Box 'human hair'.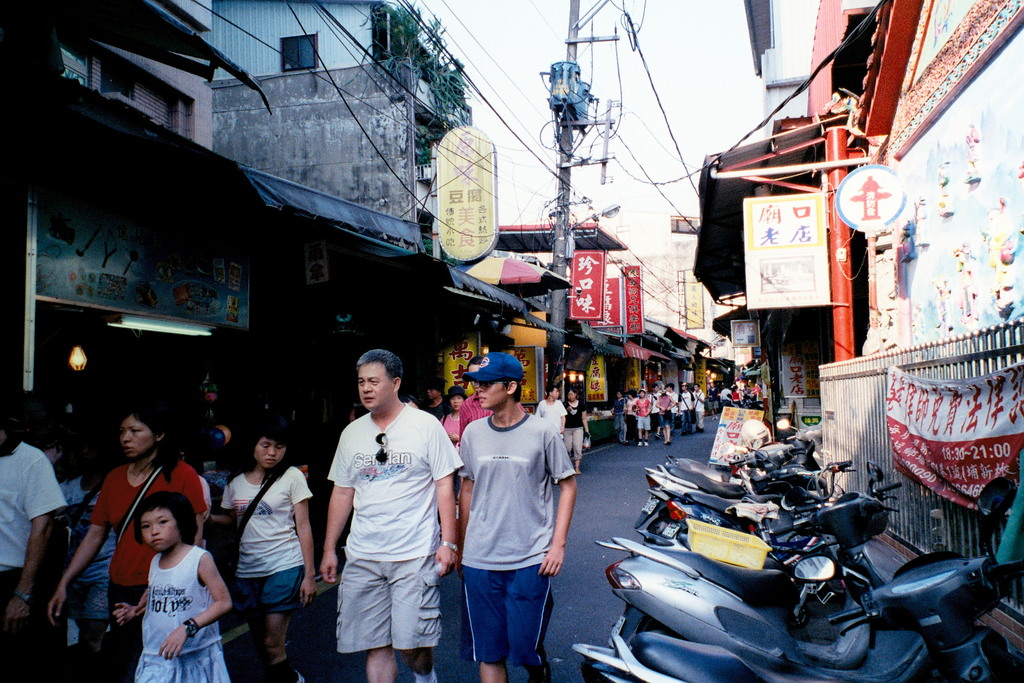
[133, 488, 202, 550].
